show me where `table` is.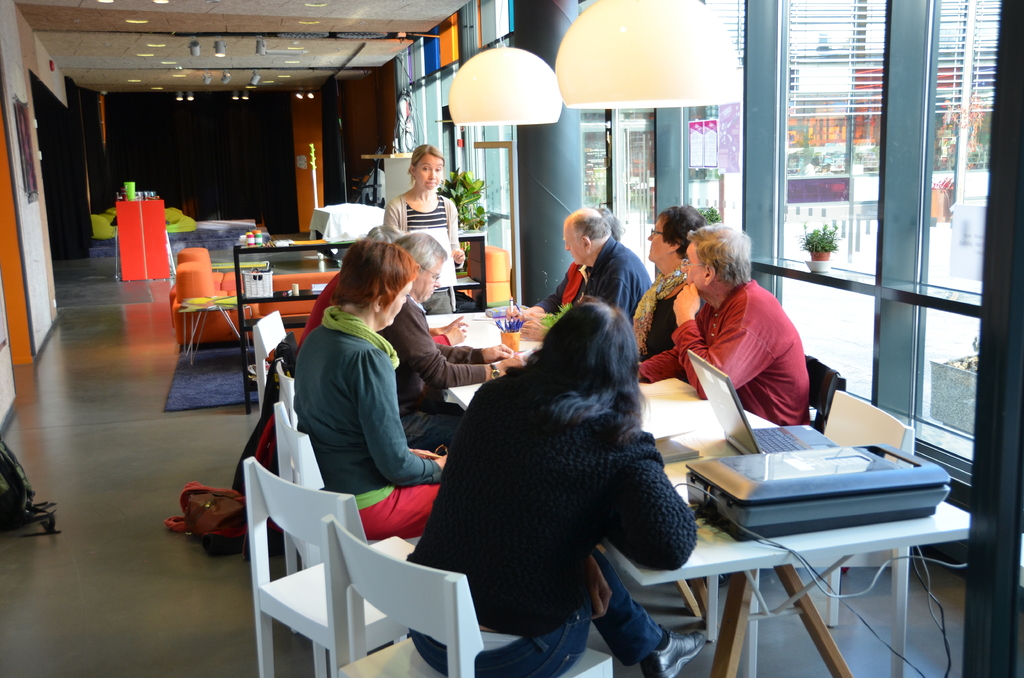
`table` is at (447, 374, 975, 677).
